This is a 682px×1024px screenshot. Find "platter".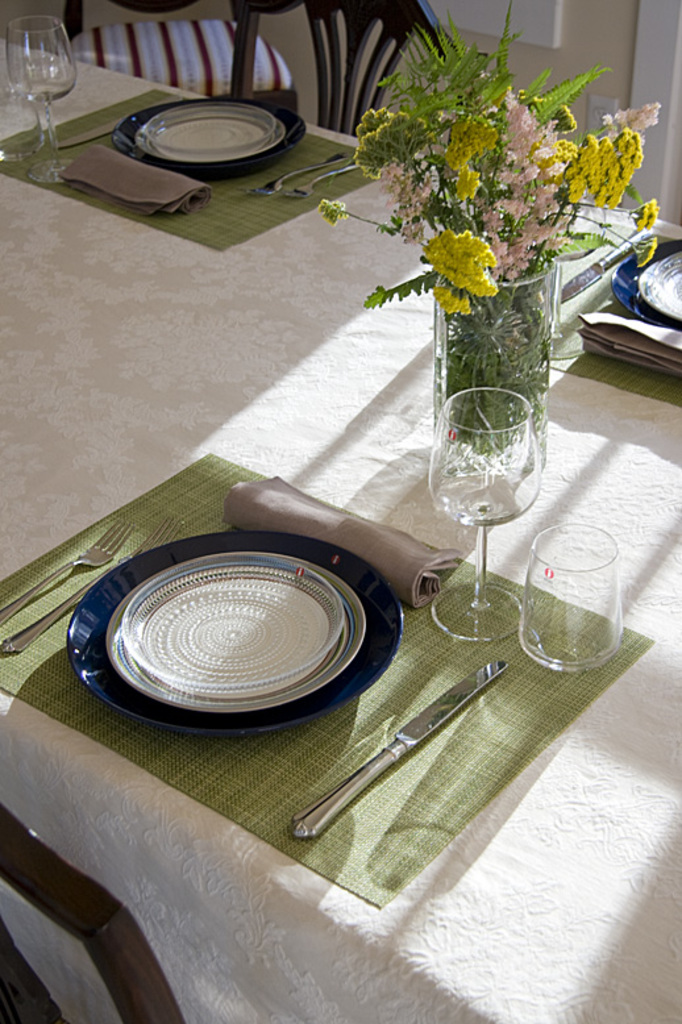
Bounding box: [65,533,402,741].
